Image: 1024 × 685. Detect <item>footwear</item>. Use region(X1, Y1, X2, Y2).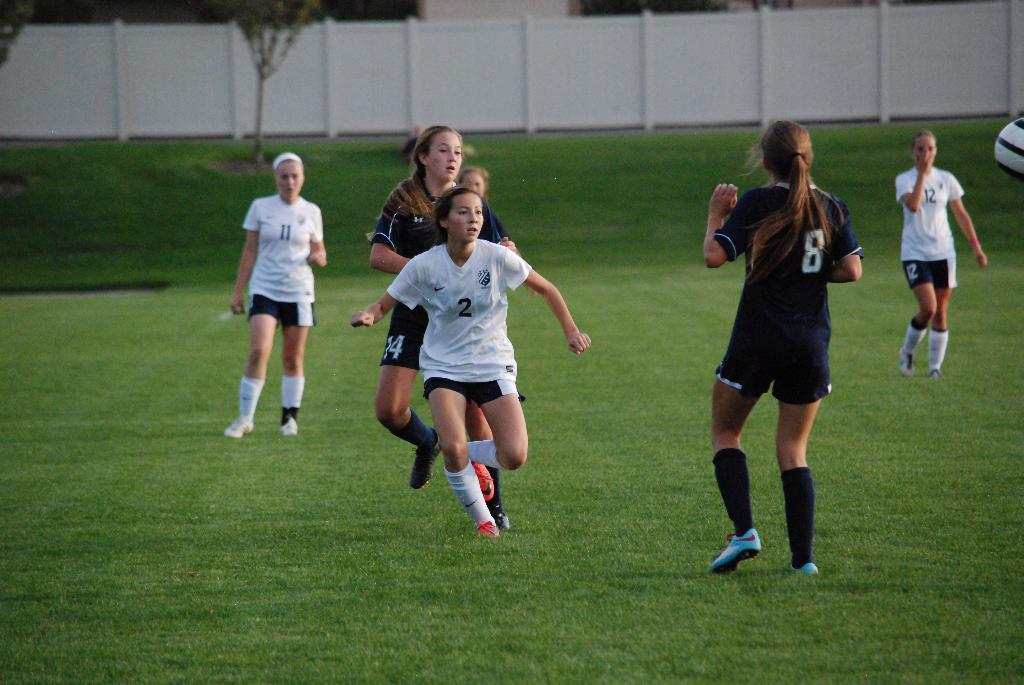
region(785, 562, 822, 577).
